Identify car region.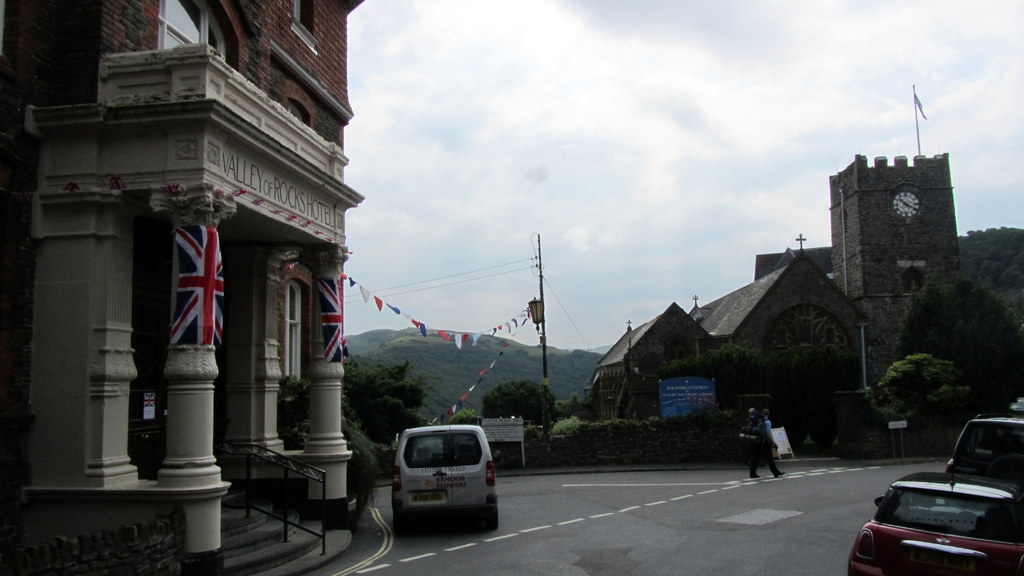
Region: 942/414/1023/490.
